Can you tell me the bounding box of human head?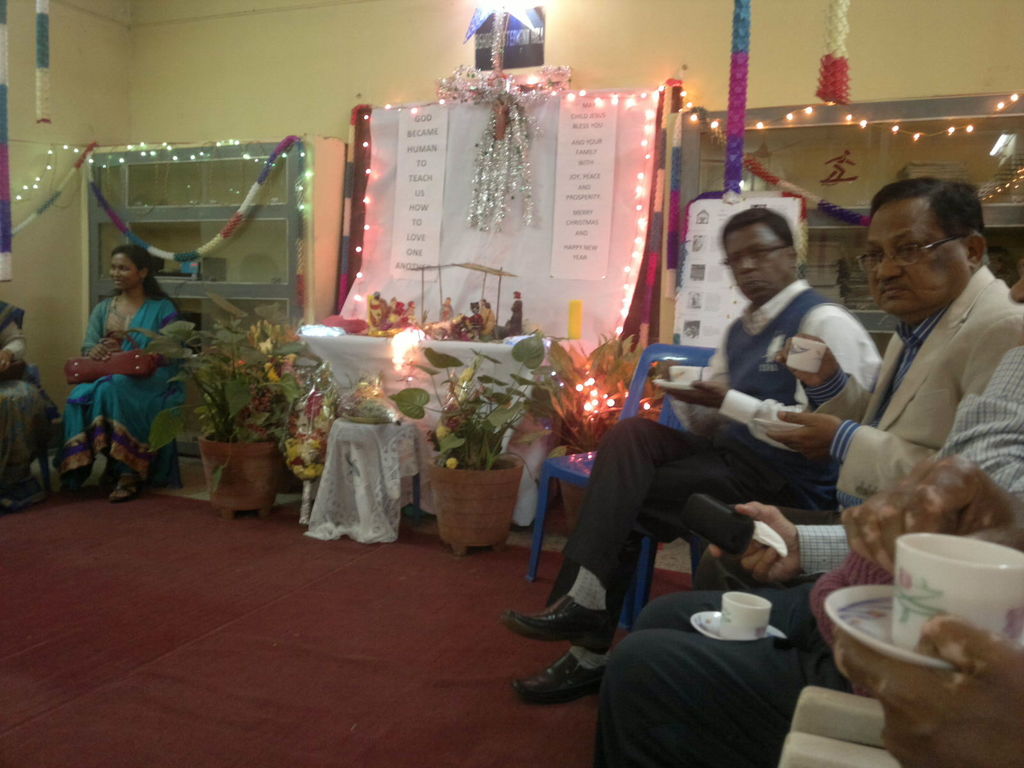
left=857, top=172, right=1005, bottom=313.
